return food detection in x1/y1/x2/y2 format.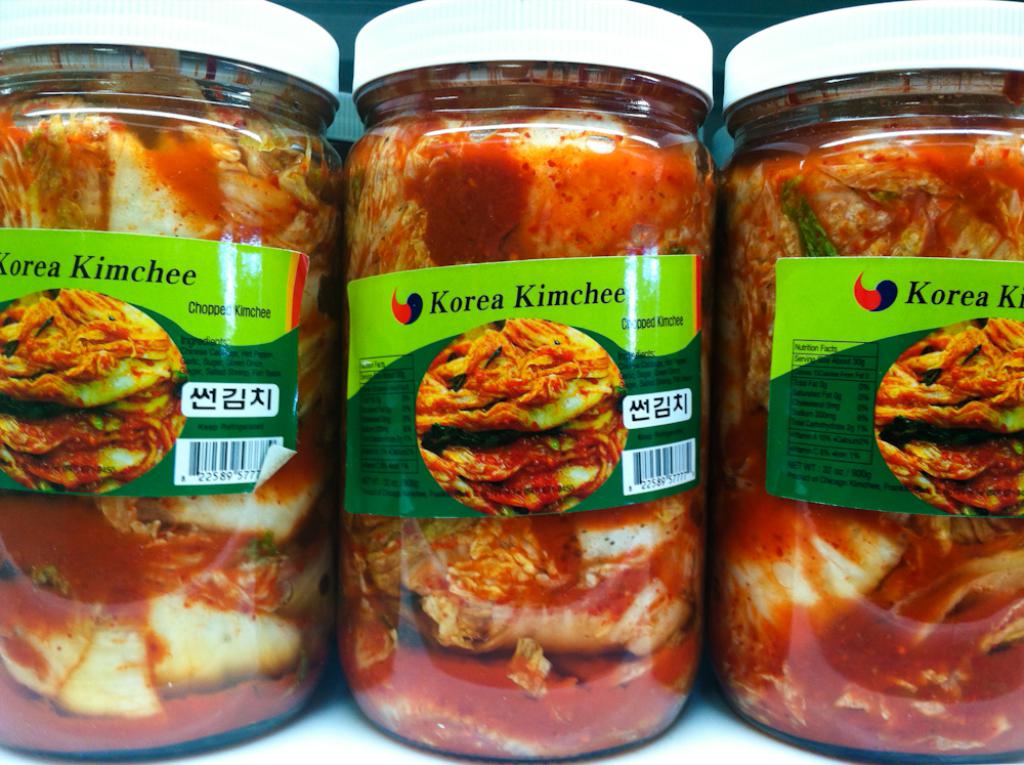
423/315/616/512.
